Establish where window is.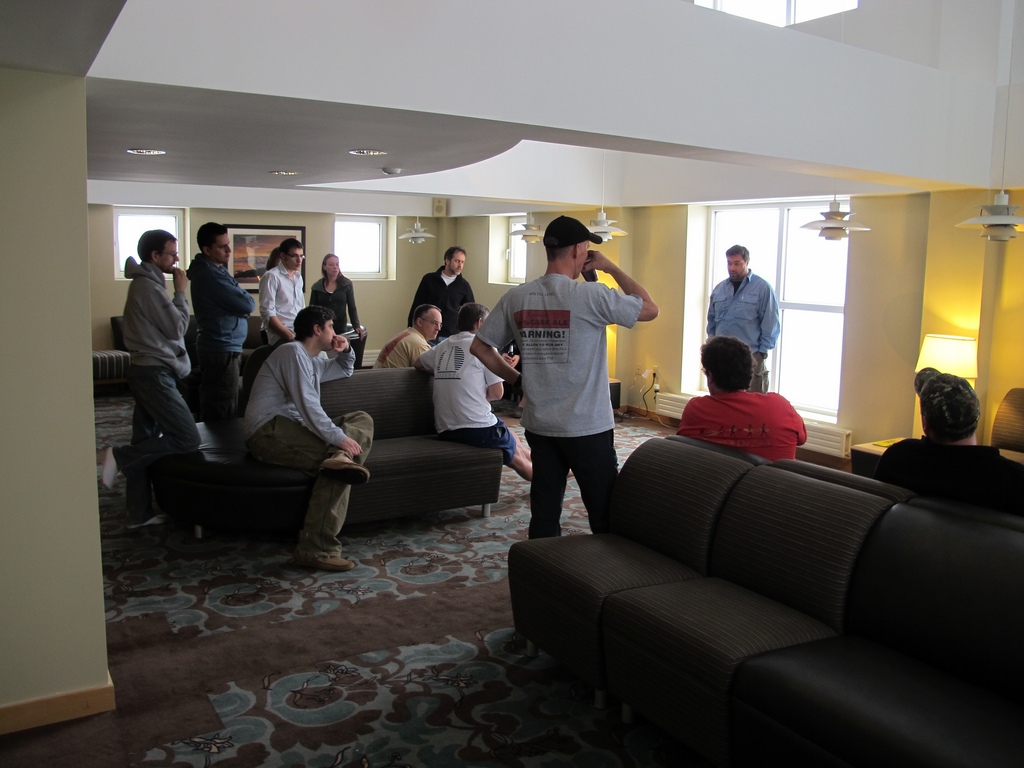
Established at {"left": 329, "top": 215, "right": 391, "bottom": 281}.
